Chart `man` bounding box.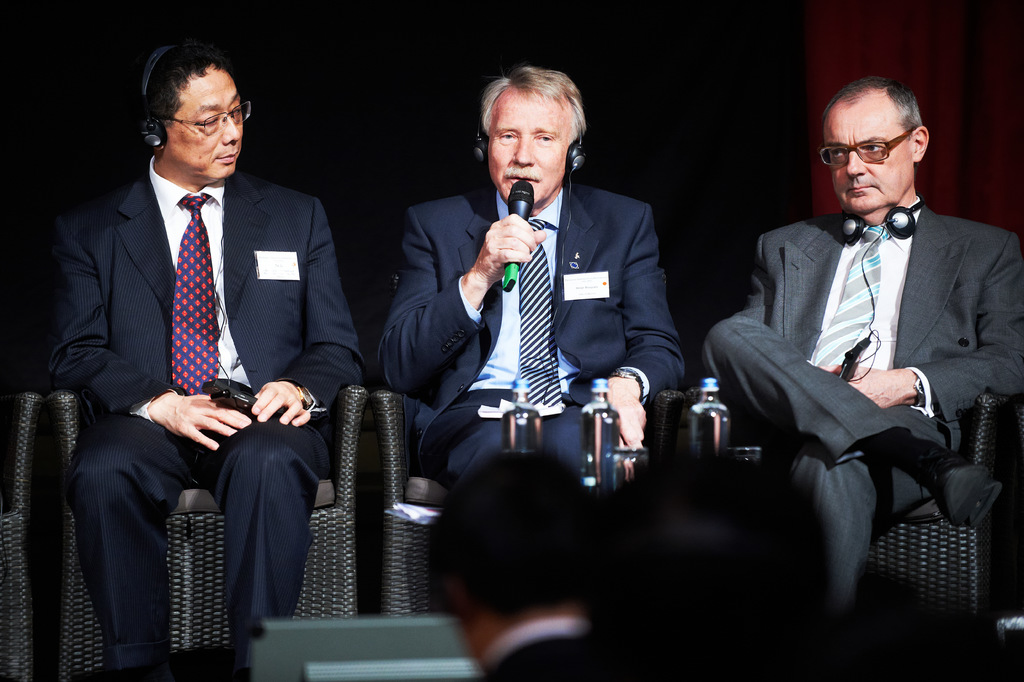
Charted: (600,442,1012,681).
